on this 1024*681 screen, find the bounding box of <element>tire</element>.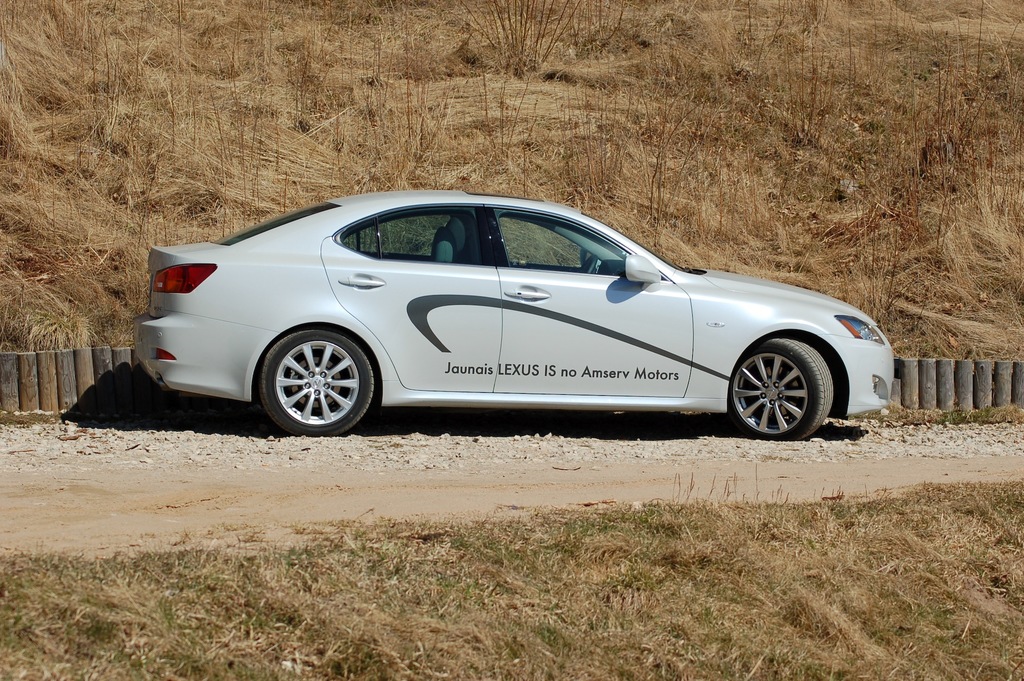
Bounding box: pyautogui.locateOnScreen(726, 338, 832, 445).
